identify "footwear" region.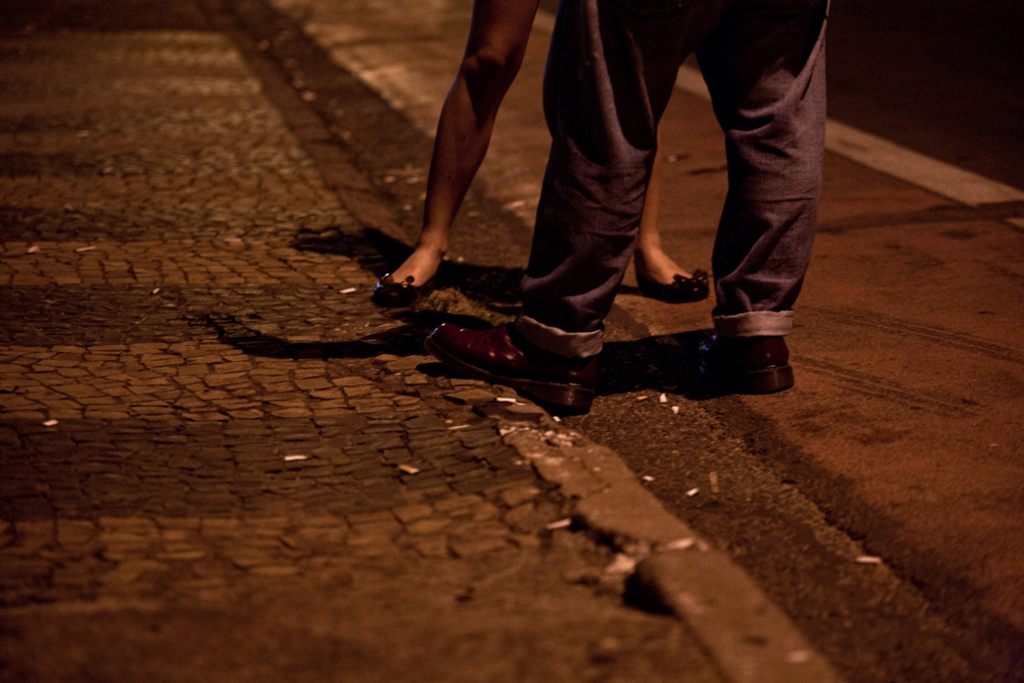
Region: <bbox>698, 333, 795, 394</bbox>.
